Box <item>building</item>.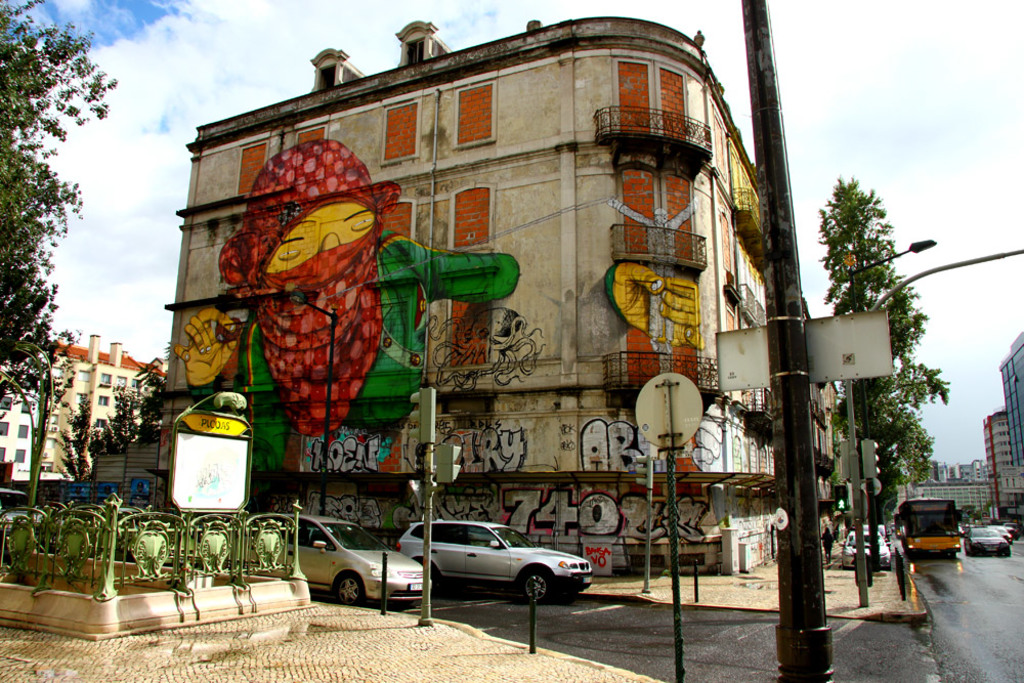
[x1=0, y1=327, x2=163, y2=480].
